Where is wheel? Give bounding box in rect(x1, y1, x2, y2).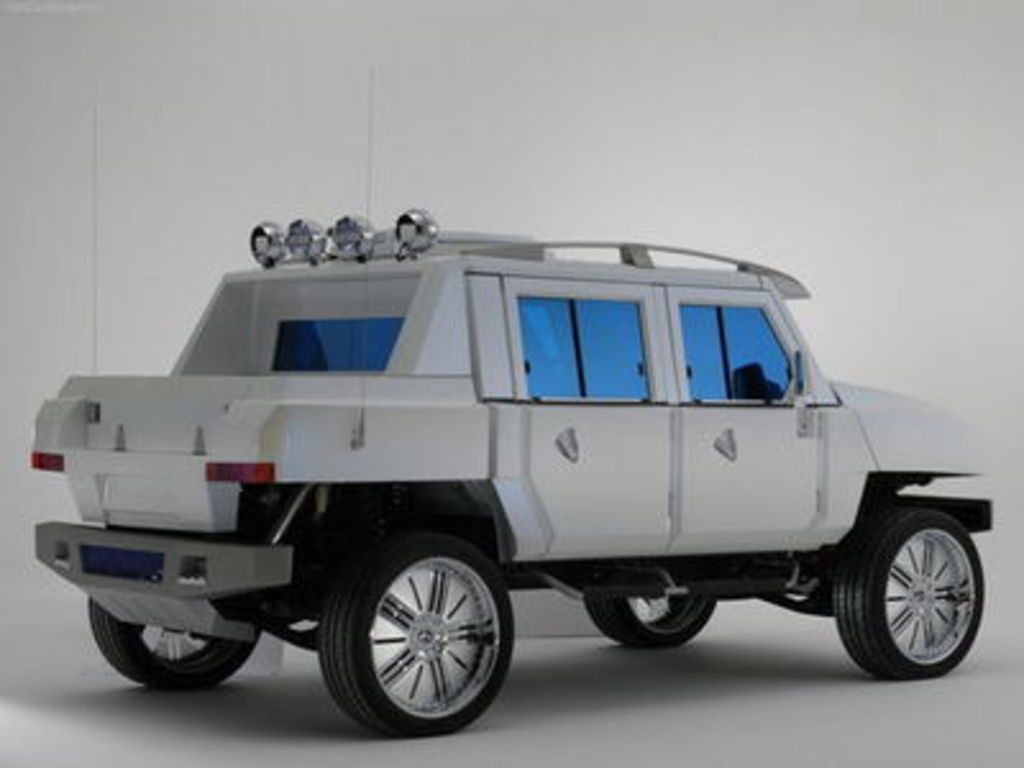
rect(586, 594, 717, 650).
